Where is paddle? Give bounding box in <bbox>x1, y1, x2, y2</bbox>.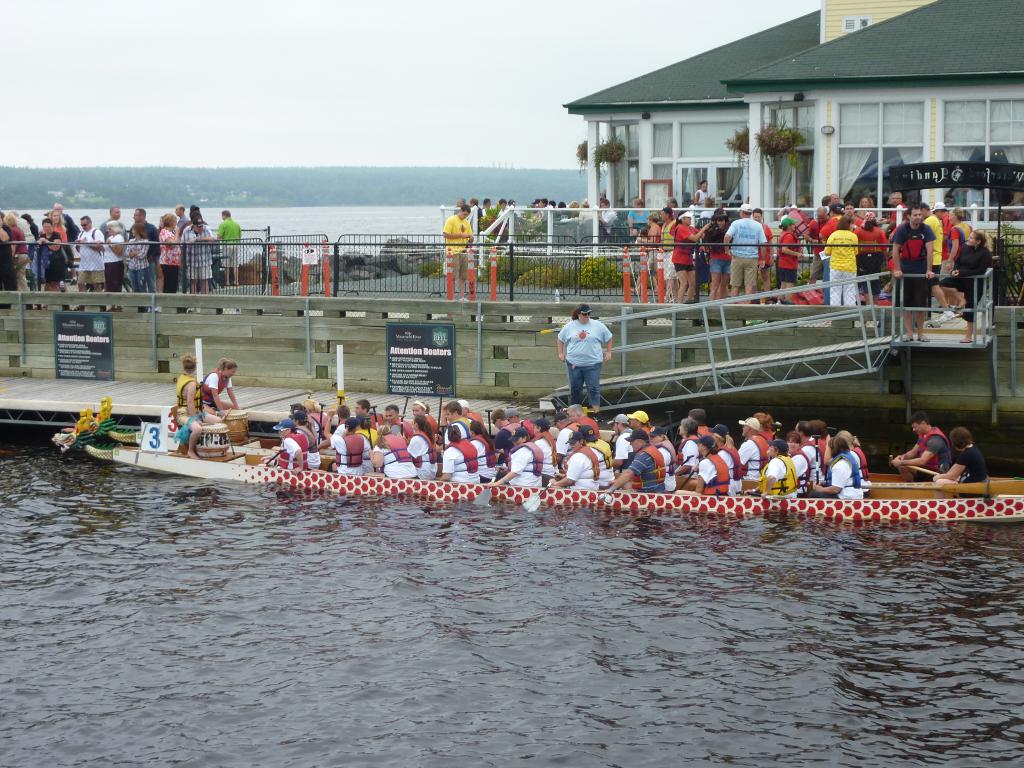
<bbox>741, 475, 808, 492</bbox>.
